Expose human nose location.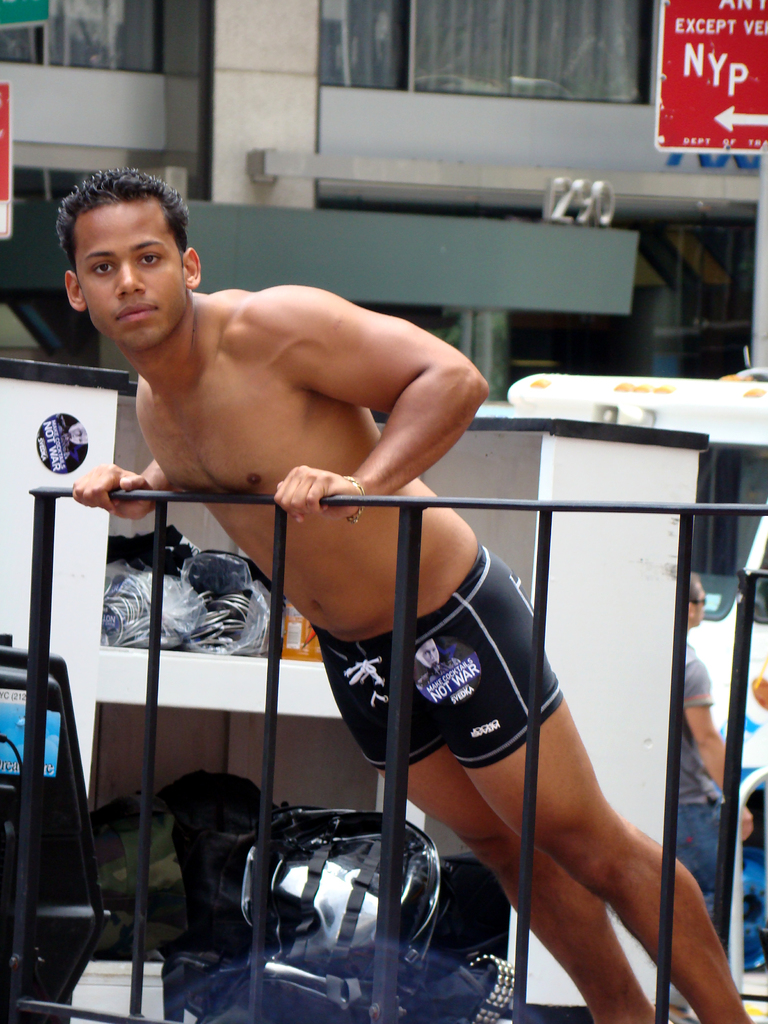
Exposed at select_region(115, 255, 145, 296).
